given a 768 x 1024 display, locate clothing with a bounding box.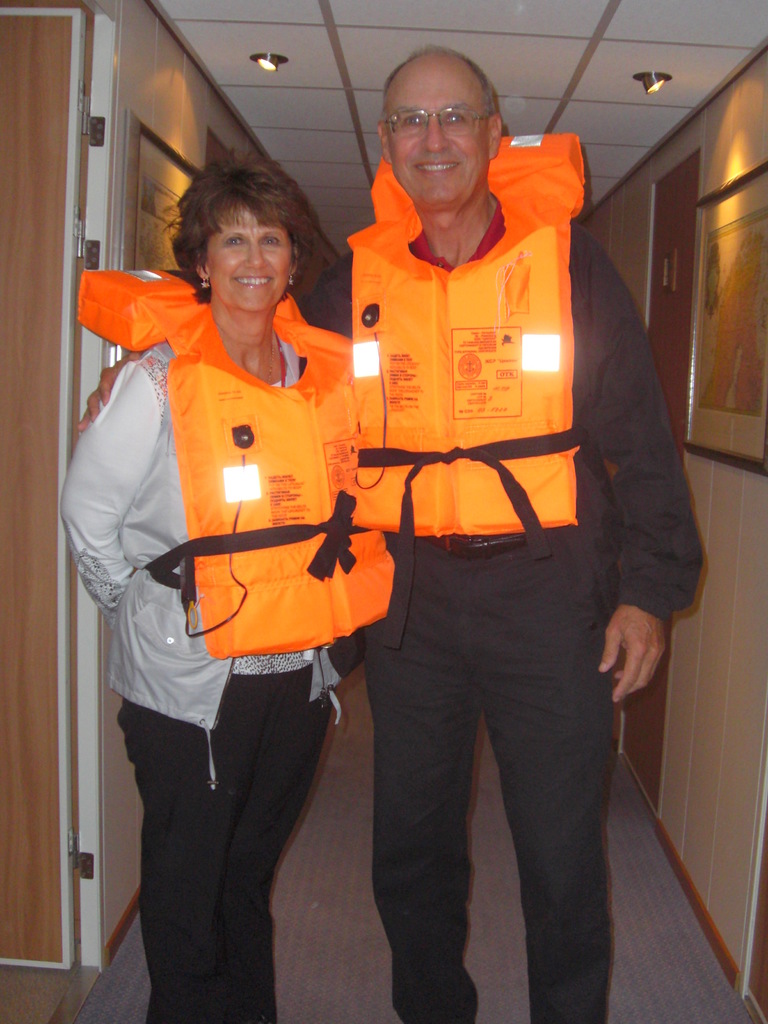
Located: select_region(303, 134, 705, 1017).
